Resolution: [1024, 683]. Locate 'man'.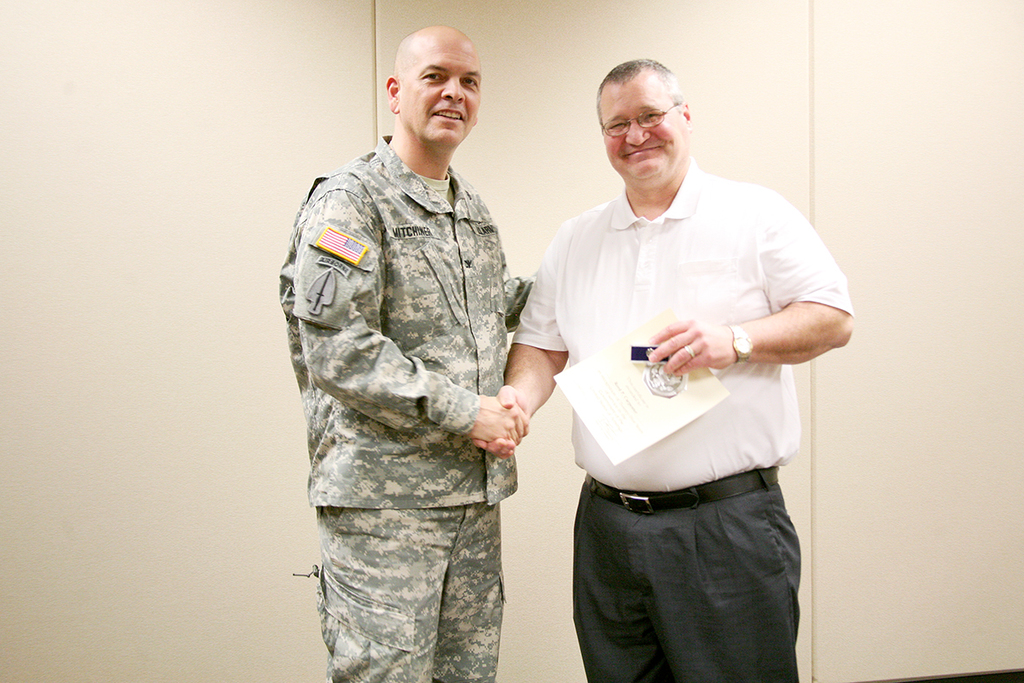
bbox=[277, 24, 531, 682].
